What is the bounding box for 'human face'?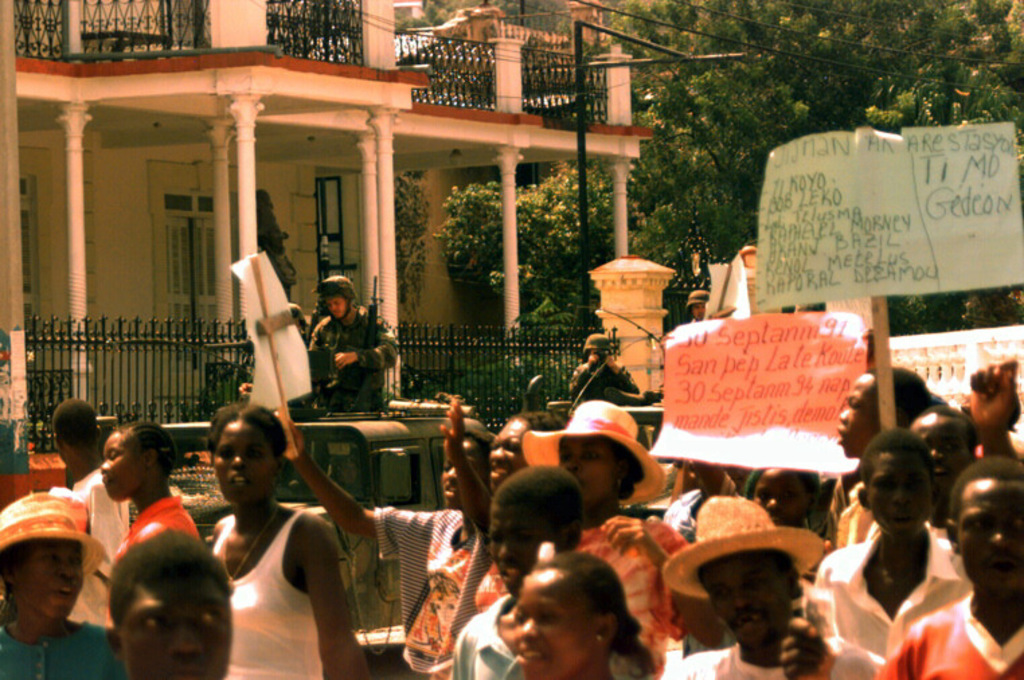
{"left": 26, "top": 534, "right": 82, "bottom": 624}.
